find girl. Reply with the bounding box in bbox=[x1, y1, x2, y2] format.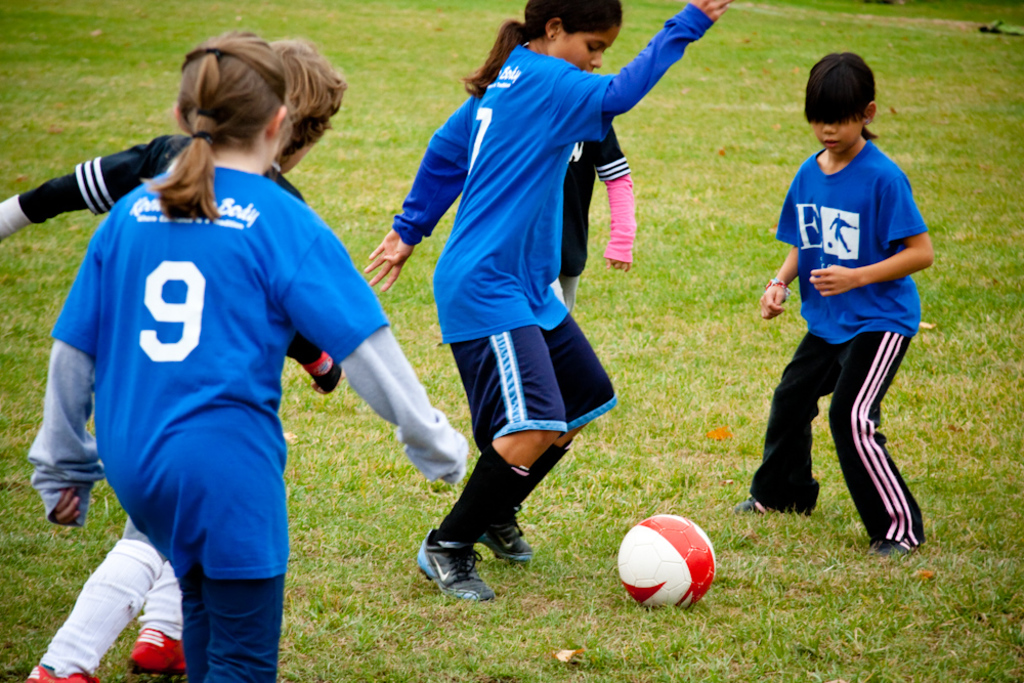
bbox=[739, 49, 935, 564].
